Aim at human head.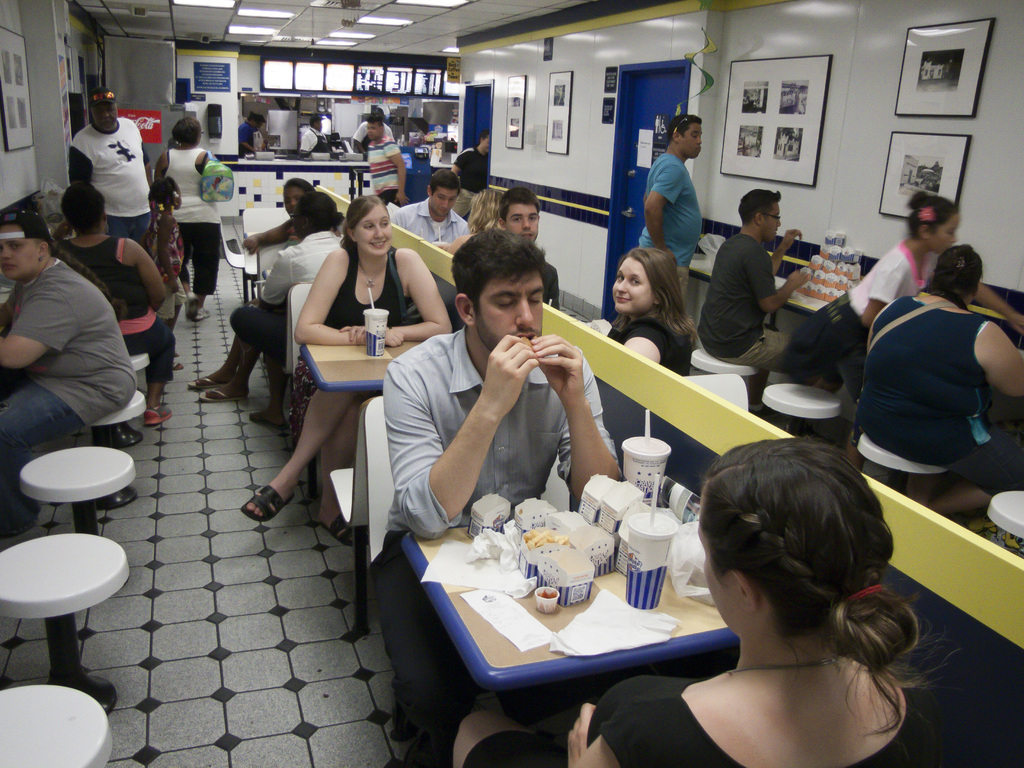
Aimed at [x1=735, y1=189, x2=781, y2=244].
